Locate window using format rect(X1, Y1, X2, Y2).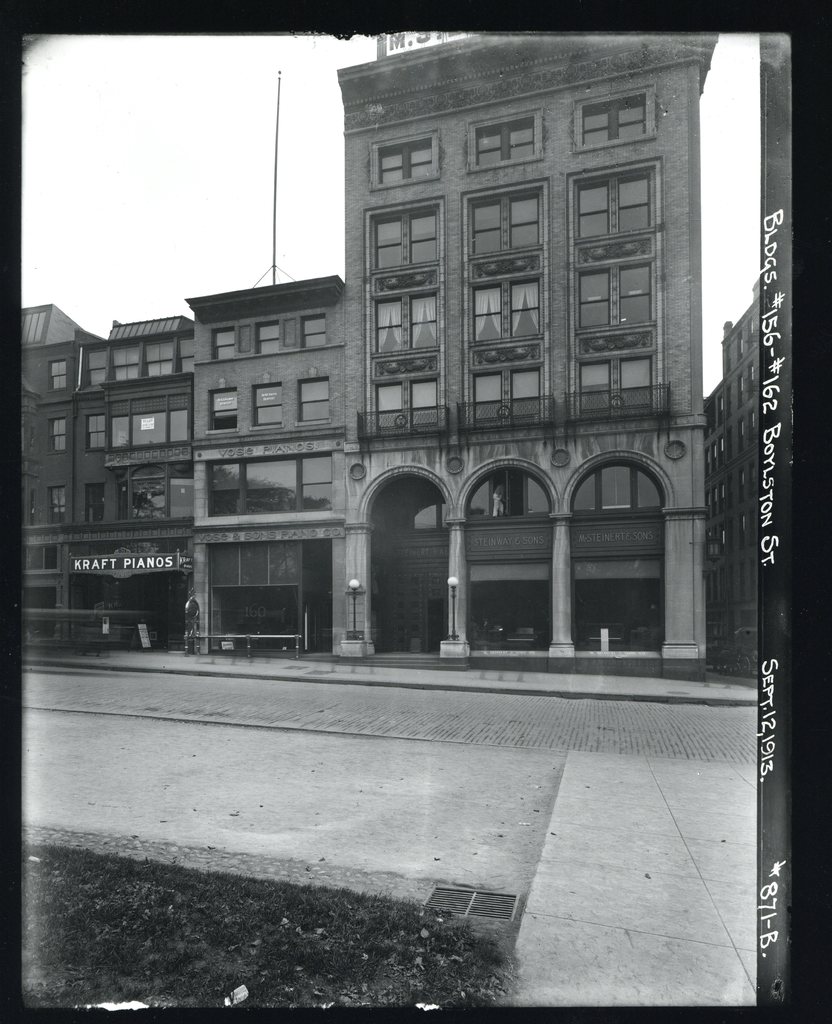
rect(258, 330, 279, 352).
